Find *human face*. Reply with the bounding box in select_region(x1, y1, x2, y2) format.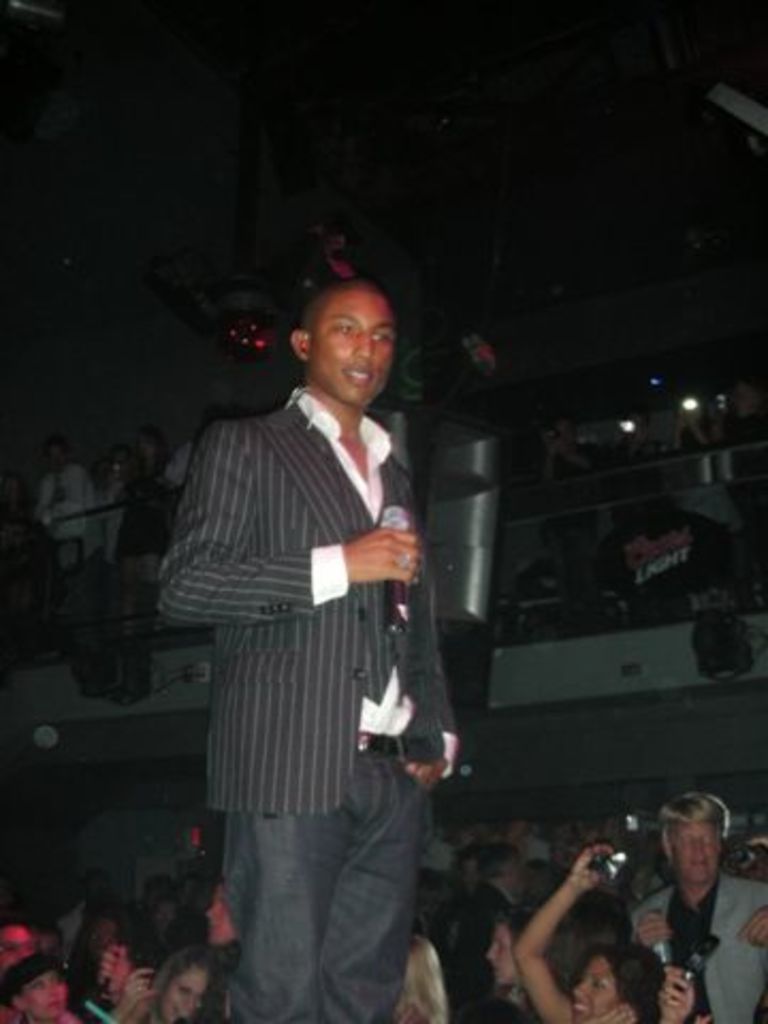
select_region(164, 964, 203, 1022).
